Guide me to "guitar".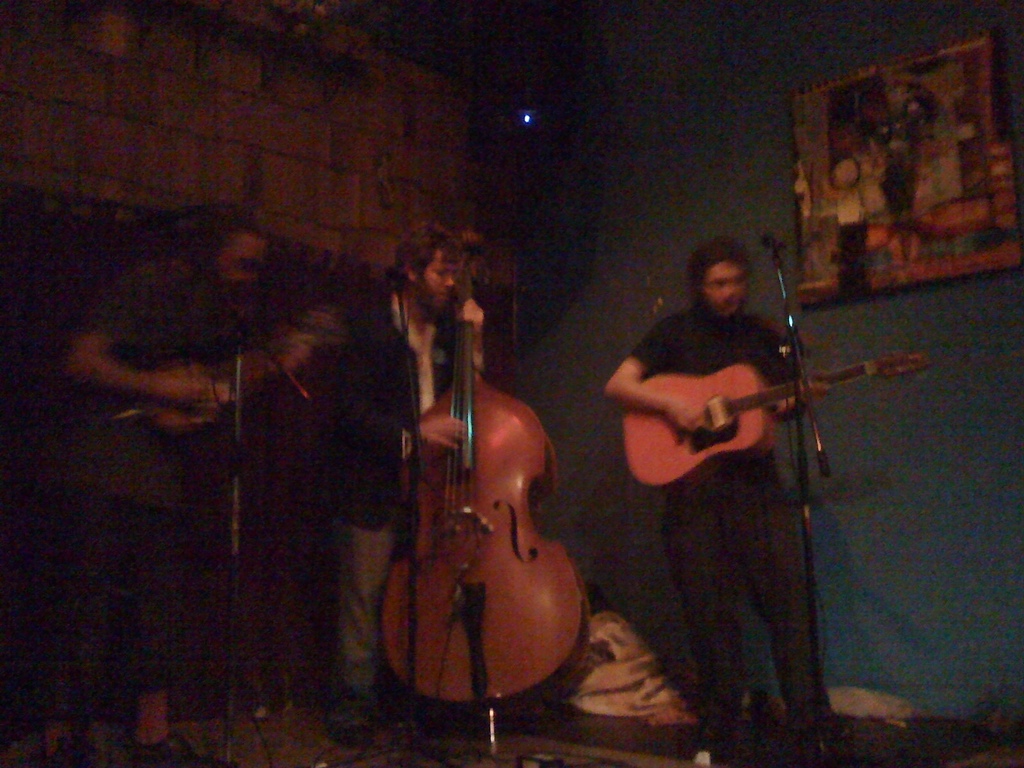
Guidance: (606, 336, 867, 484).
